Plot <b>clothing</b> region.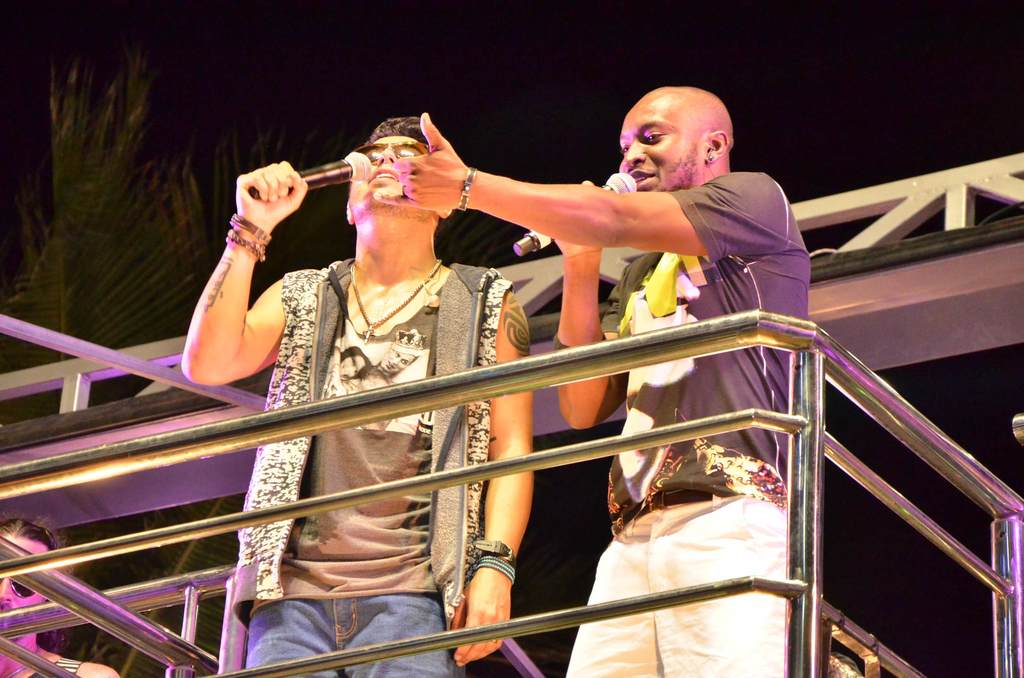
Plotted at rect(226, 252, 520, 677).
